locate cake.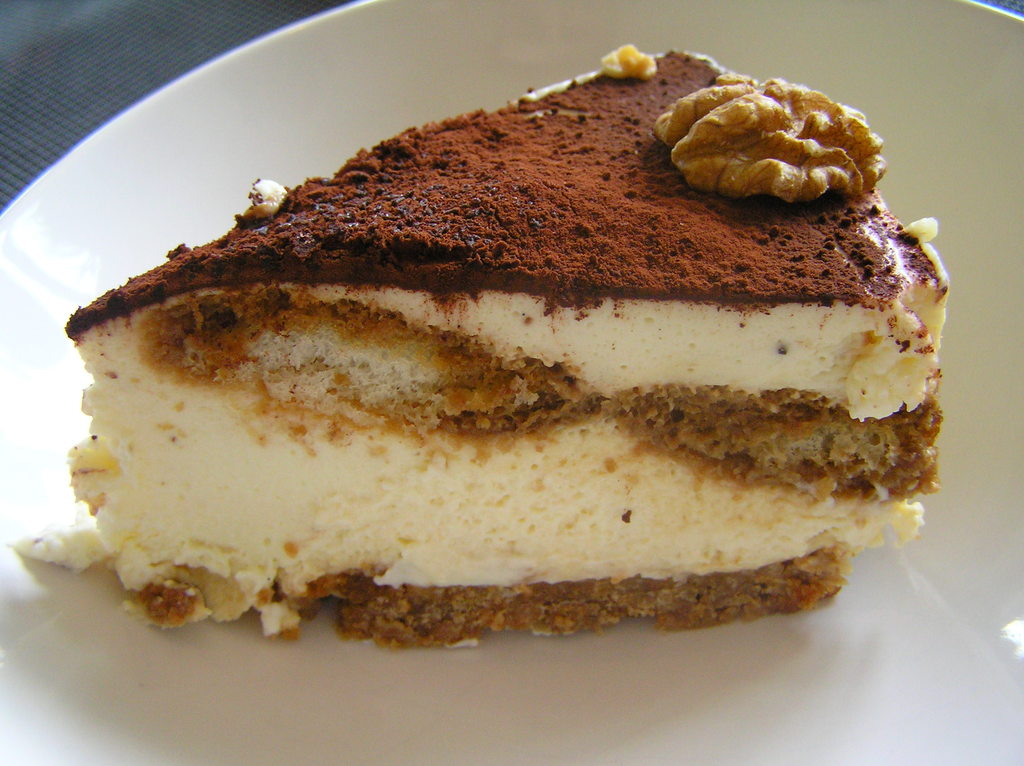
Bounding box: <bbox>10, 44, 950, 651</bbox>.
